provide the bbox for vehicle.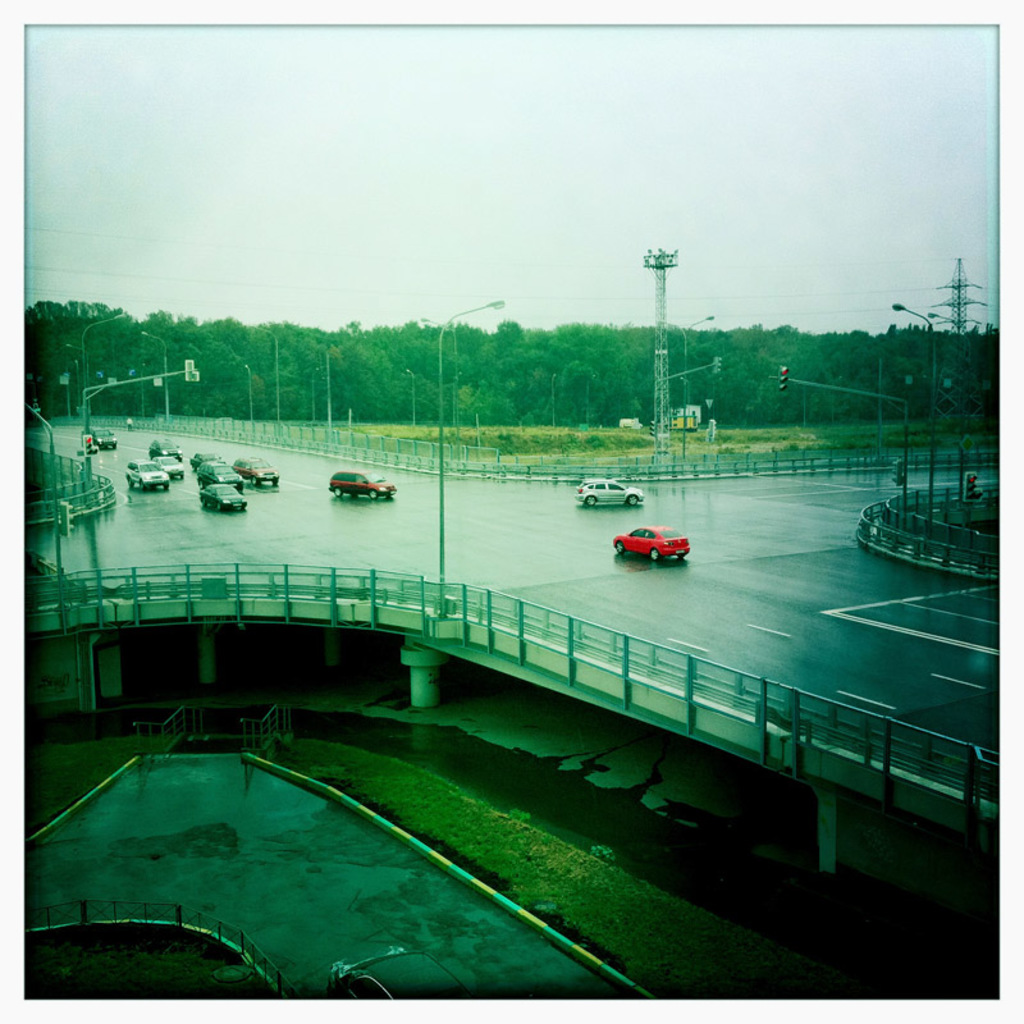
l=150, t=436, r=182, b=466.
